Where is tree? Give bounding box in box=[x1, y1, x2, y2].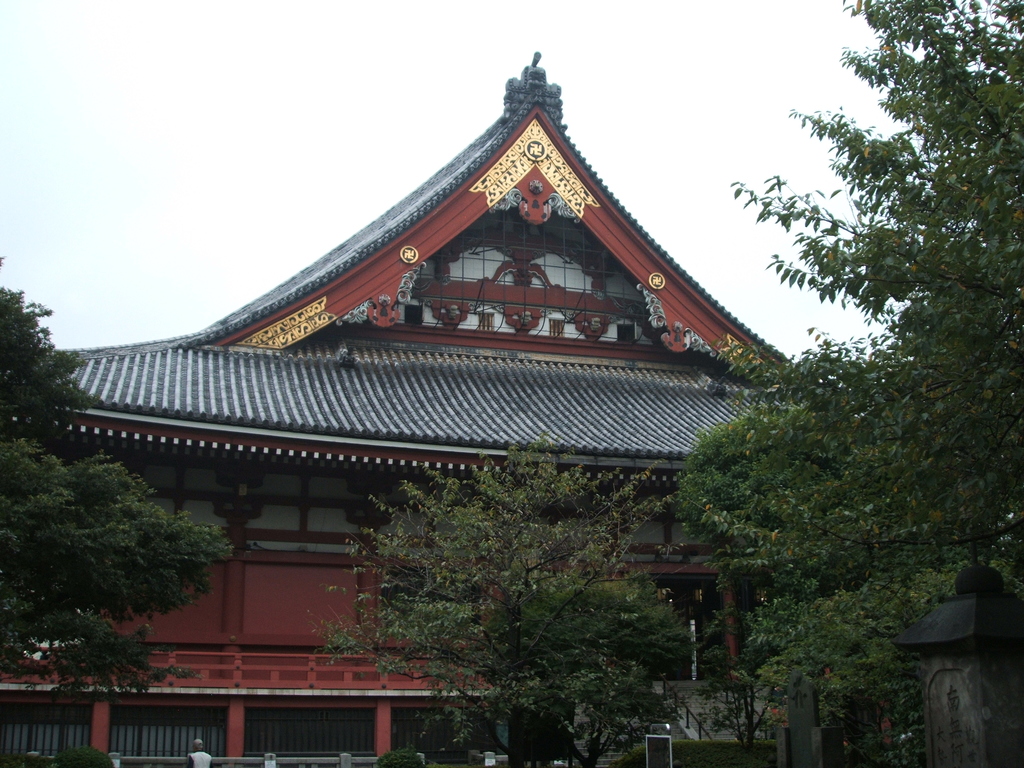
box=[689, 3, 1023, 767].
